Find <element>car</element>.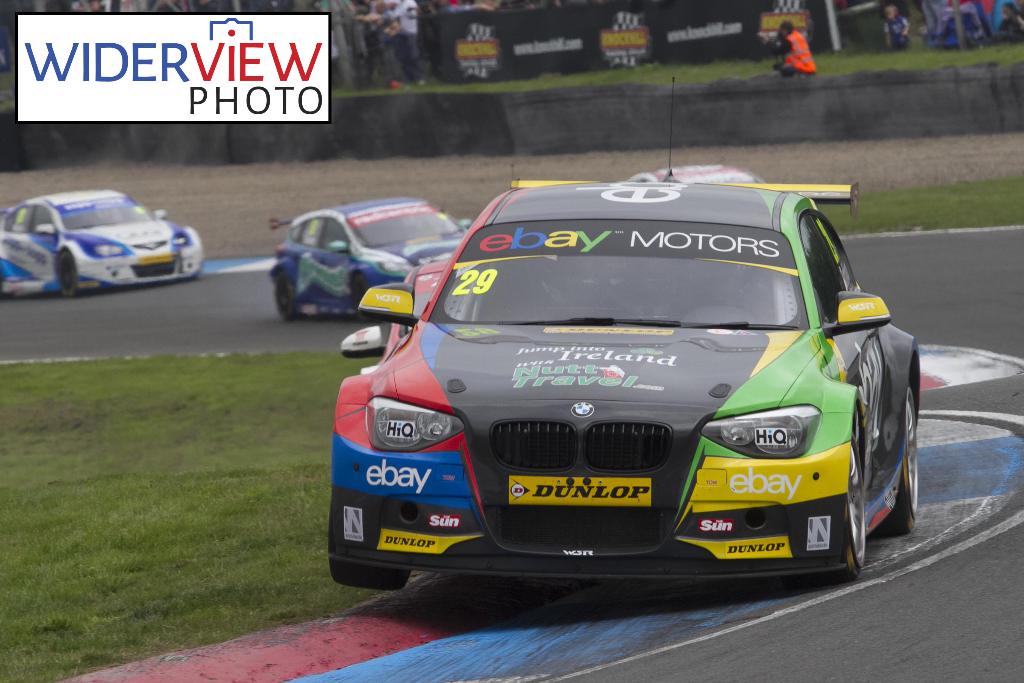
box=[266, 195, 474, 321].
